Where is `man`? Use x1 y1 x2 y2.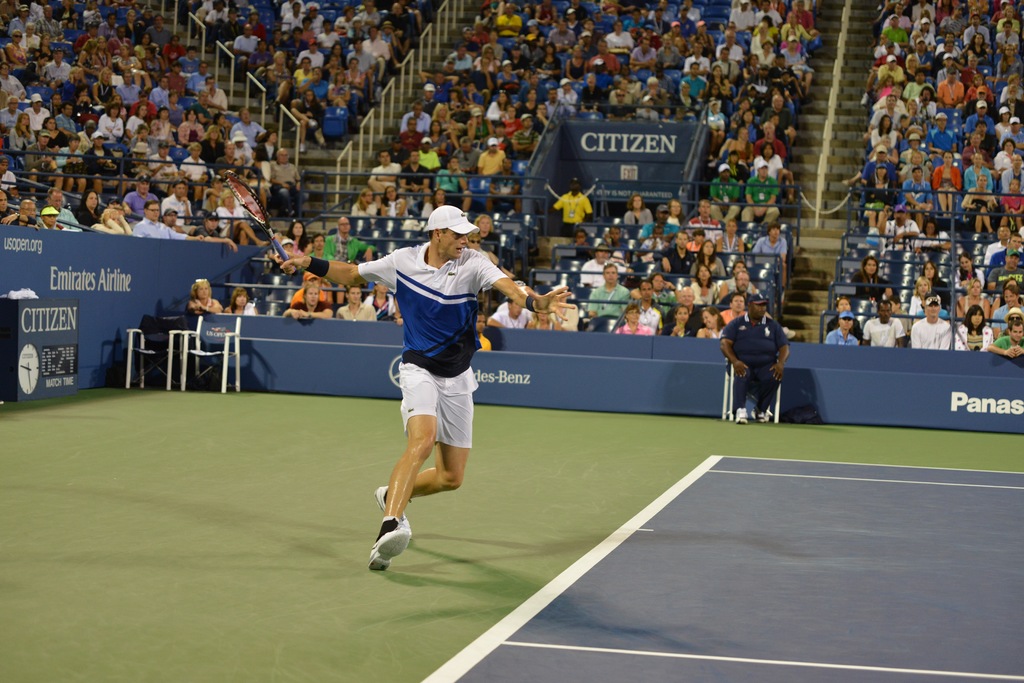
580 238 621 286.
